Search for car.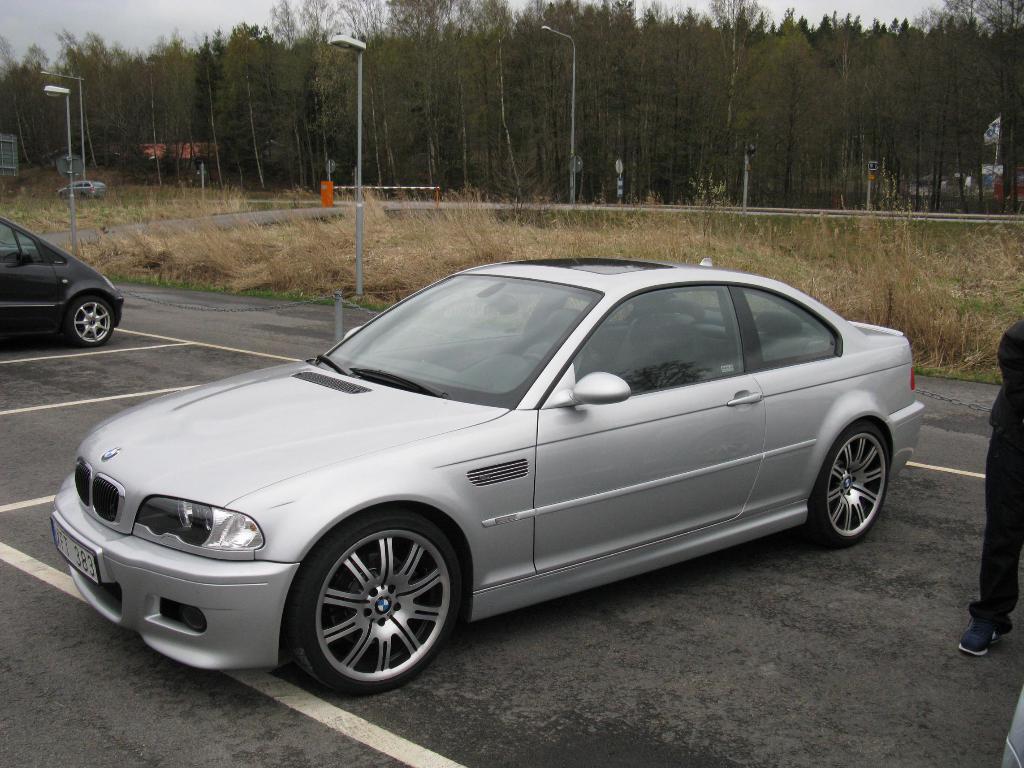
Found at 38, 254, 925, 697.
